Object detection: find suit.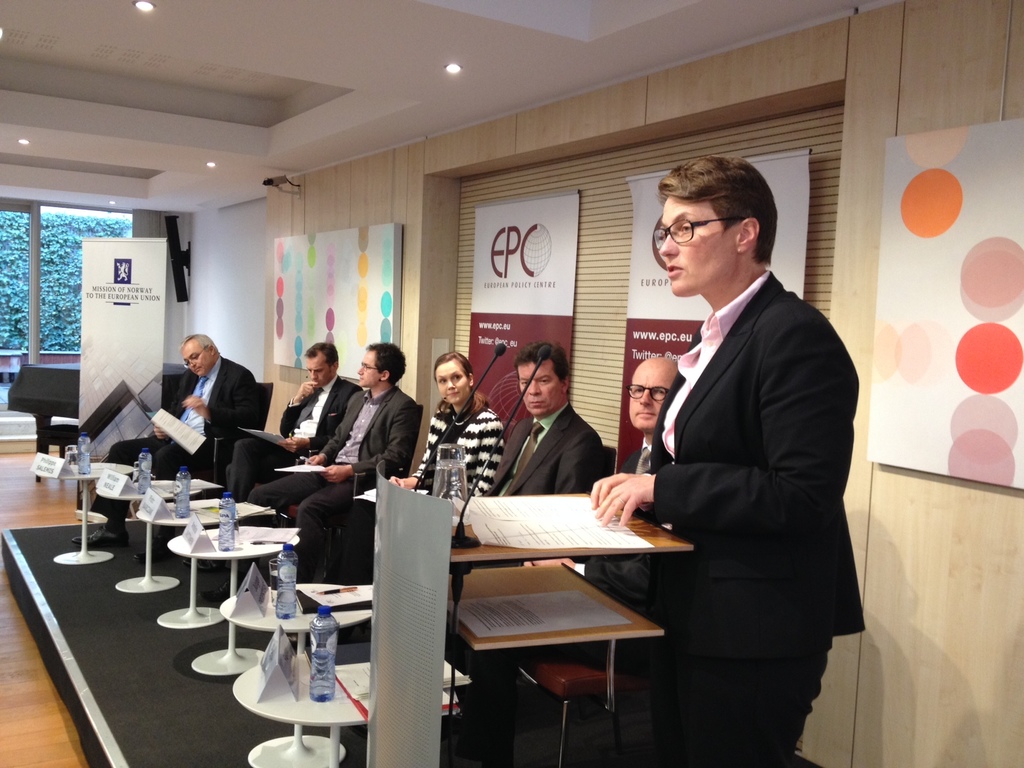
box(102, 356, 269, 520).
